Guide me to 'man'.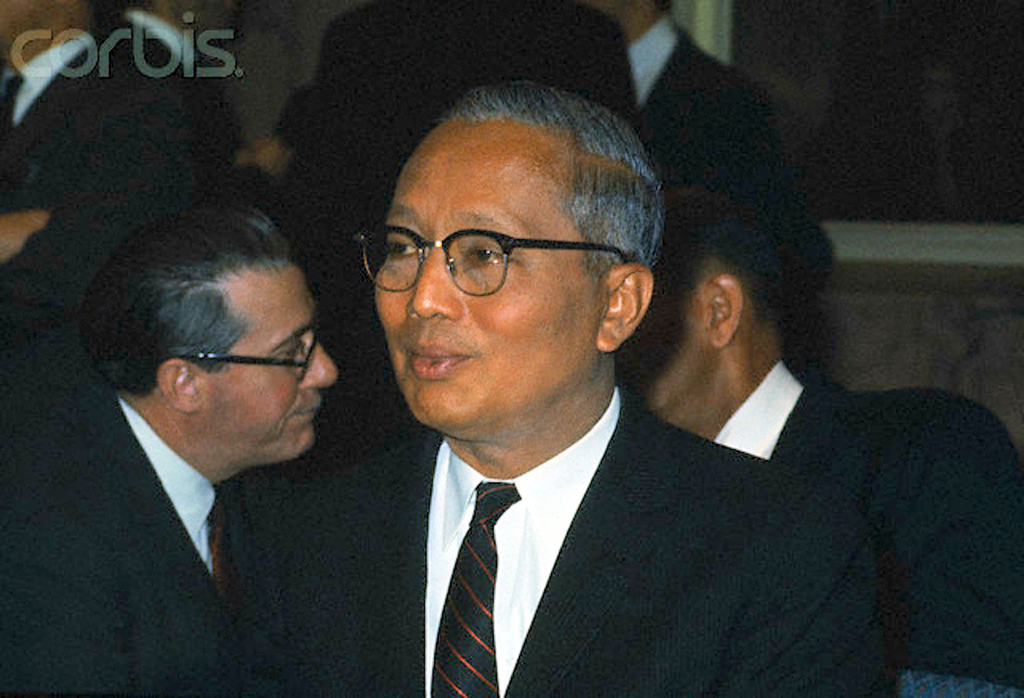
Guidance: select_region(0, 200, 334, 697).
